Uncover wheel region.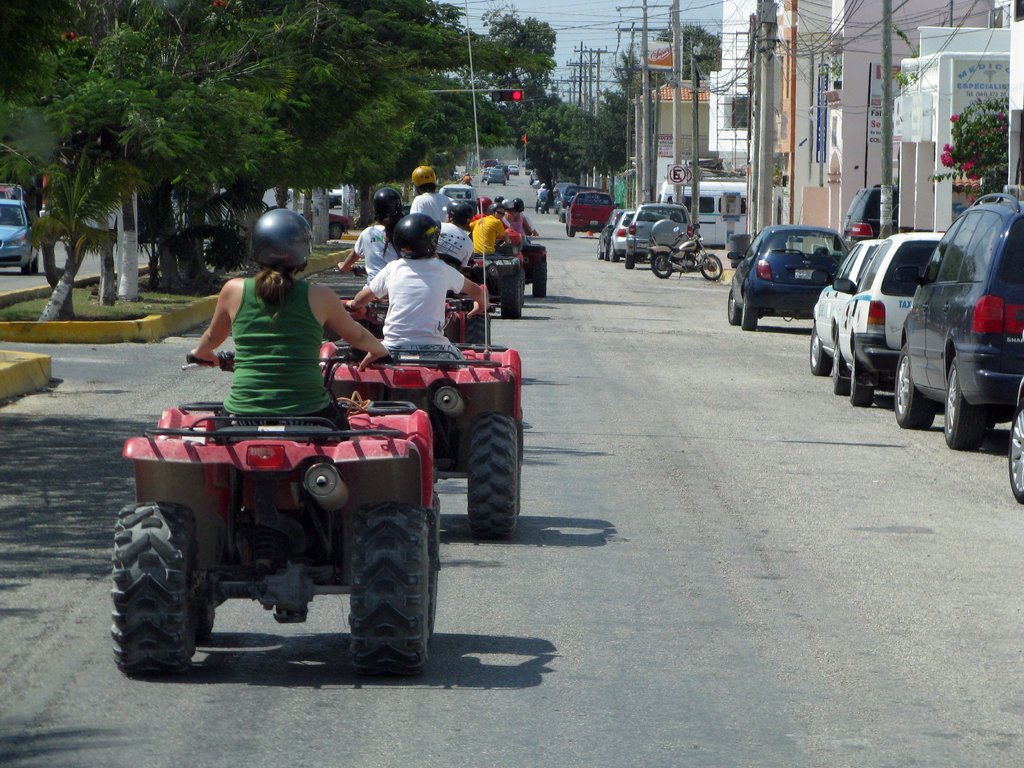
Uncovered: [left=701, top=254, right=723, bottom=281].
